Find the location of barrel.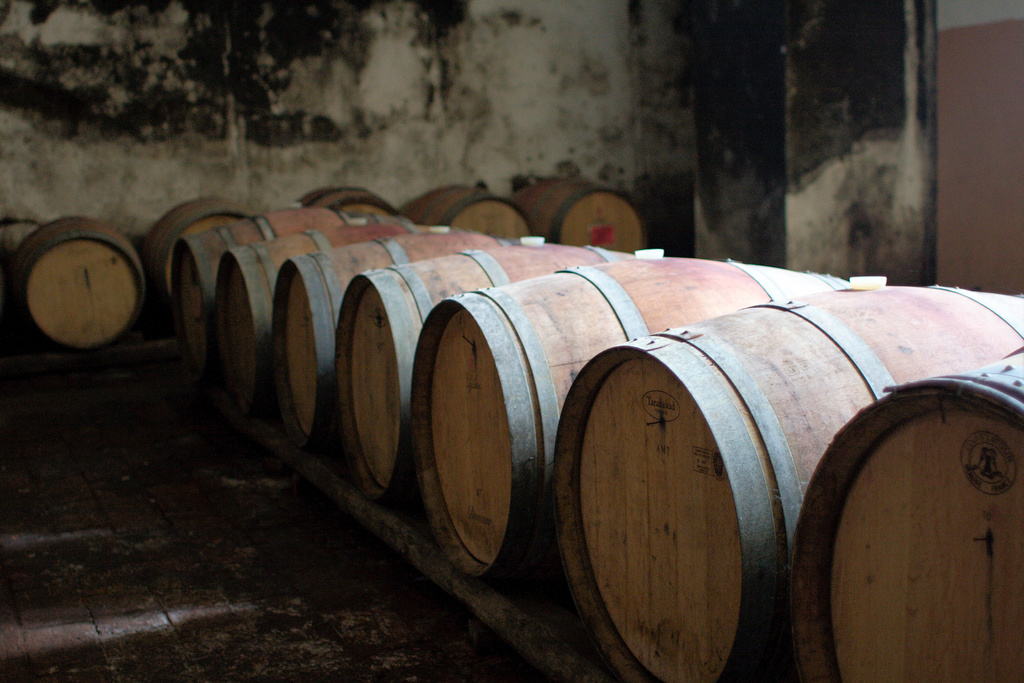
Location: l=330, t=233, r=643, b=509.
